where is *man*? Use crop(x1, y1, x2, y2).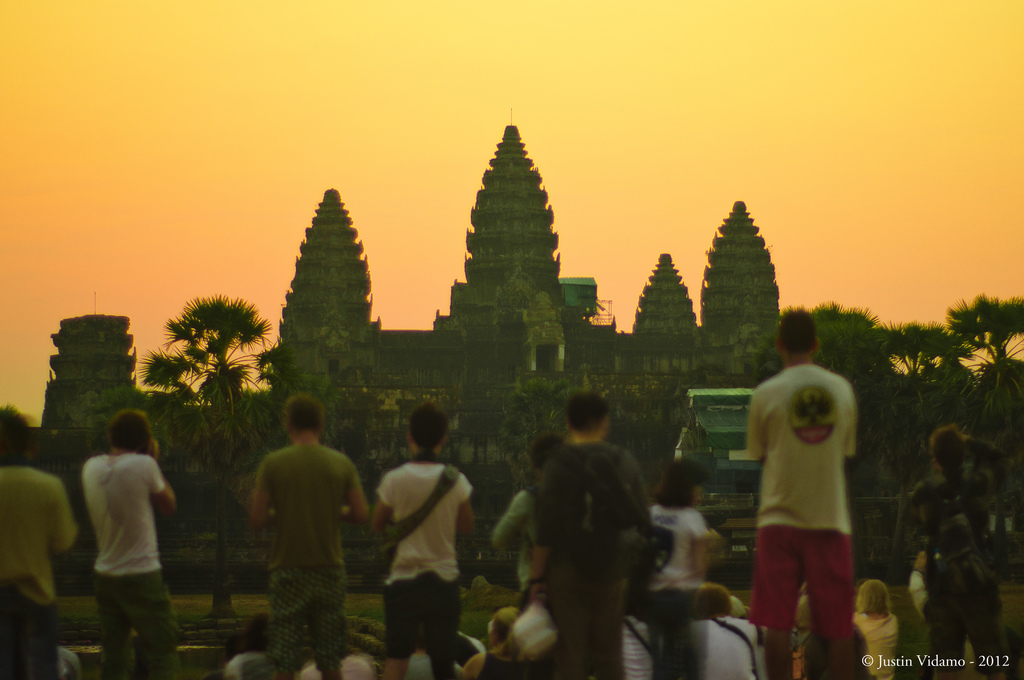
crop(252, 391, 372, 679).
